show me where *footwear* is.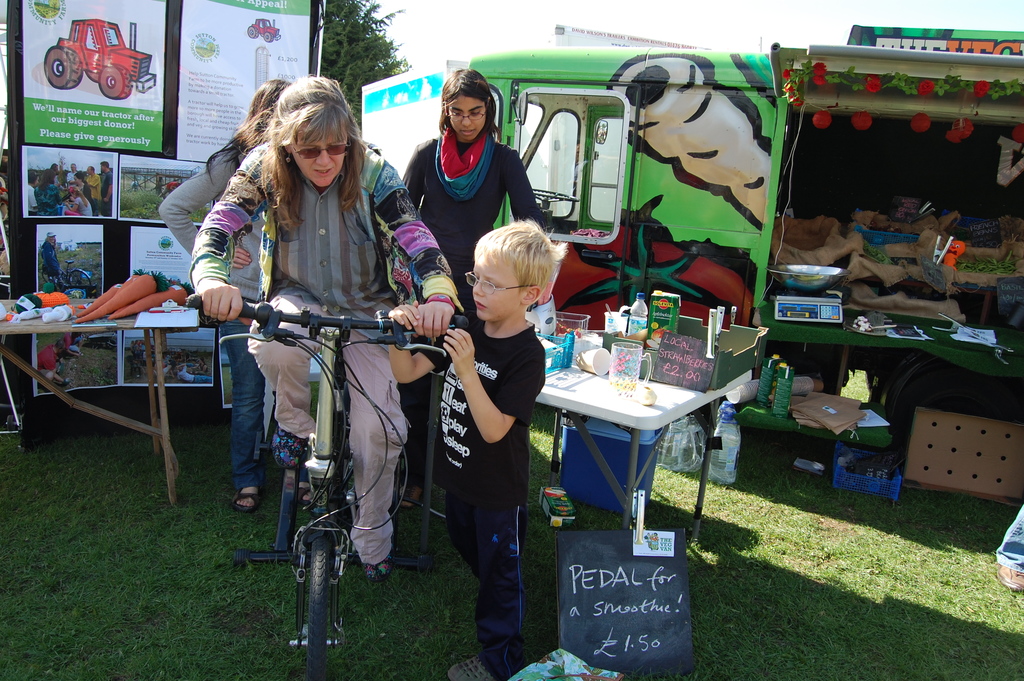
*footwear* is at [x1=232, y1=485, x2=260, y2=513].
